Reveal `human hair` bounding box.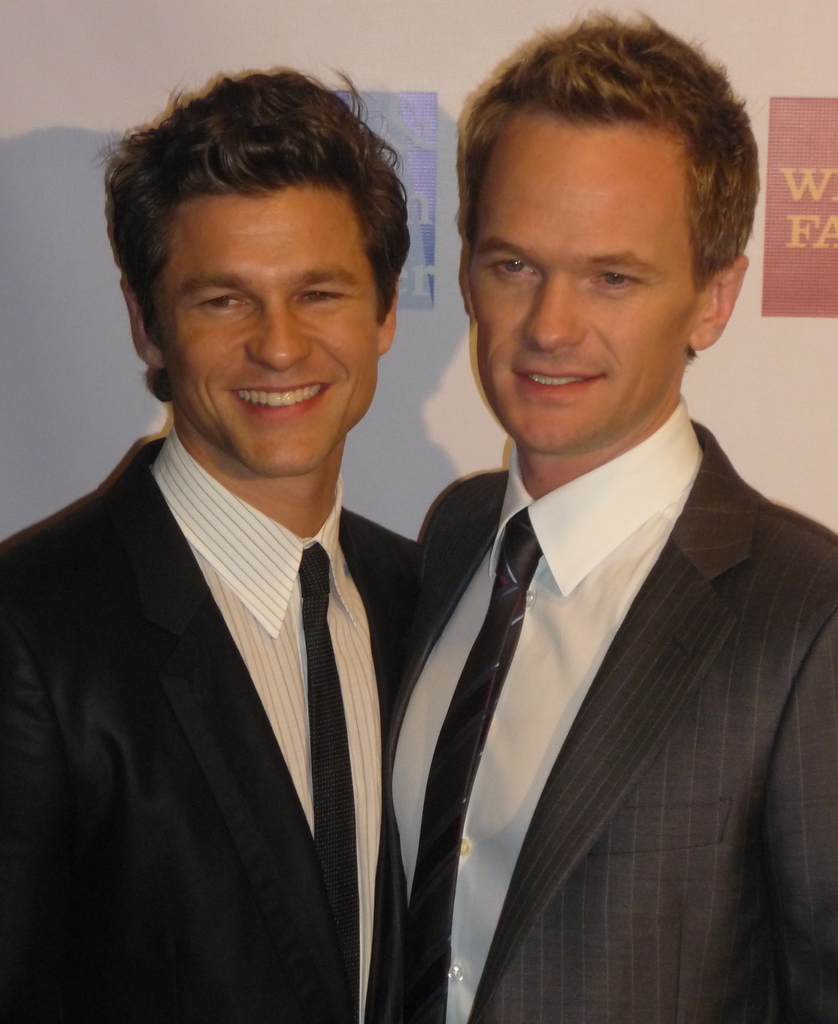
Revealed: crop(457, 8, 770, 395).
